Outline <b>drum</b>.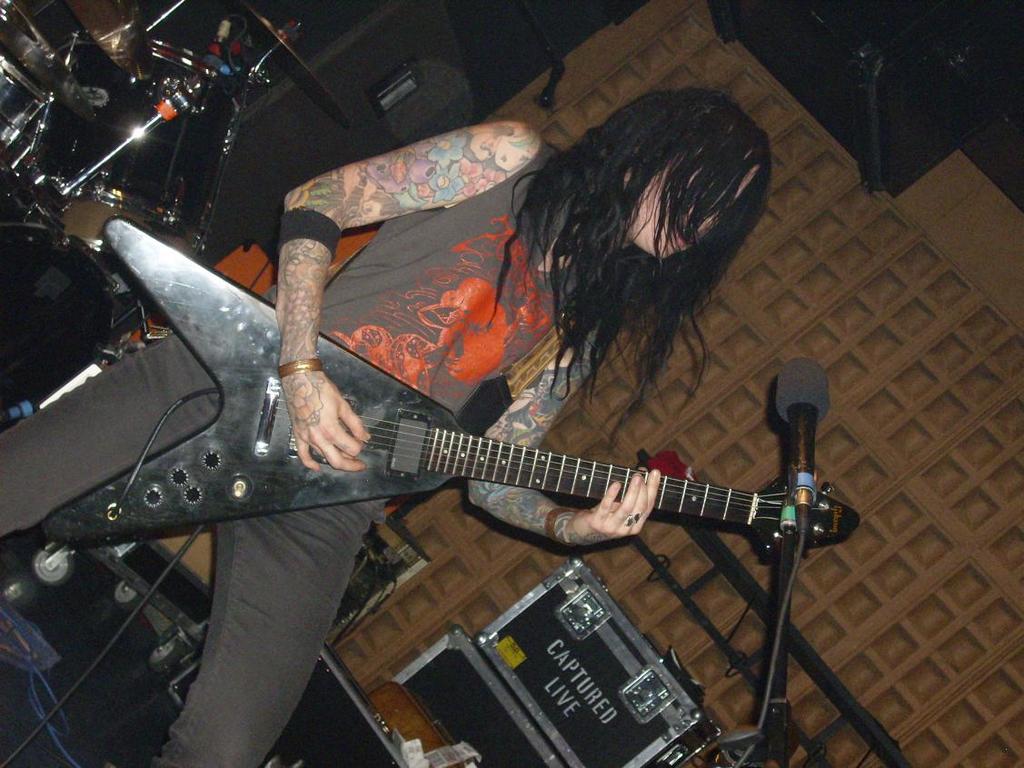
Outline: (16, 30, 232, 234).
